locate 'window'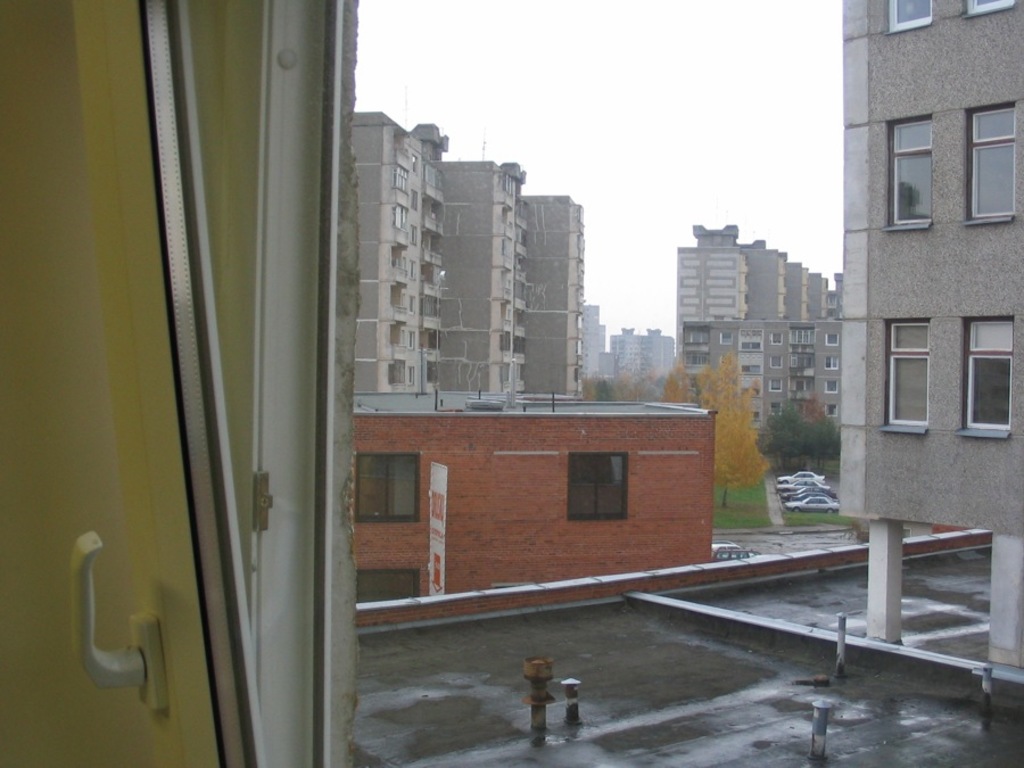
(left=884, top=0, right=934, bottom=33)
